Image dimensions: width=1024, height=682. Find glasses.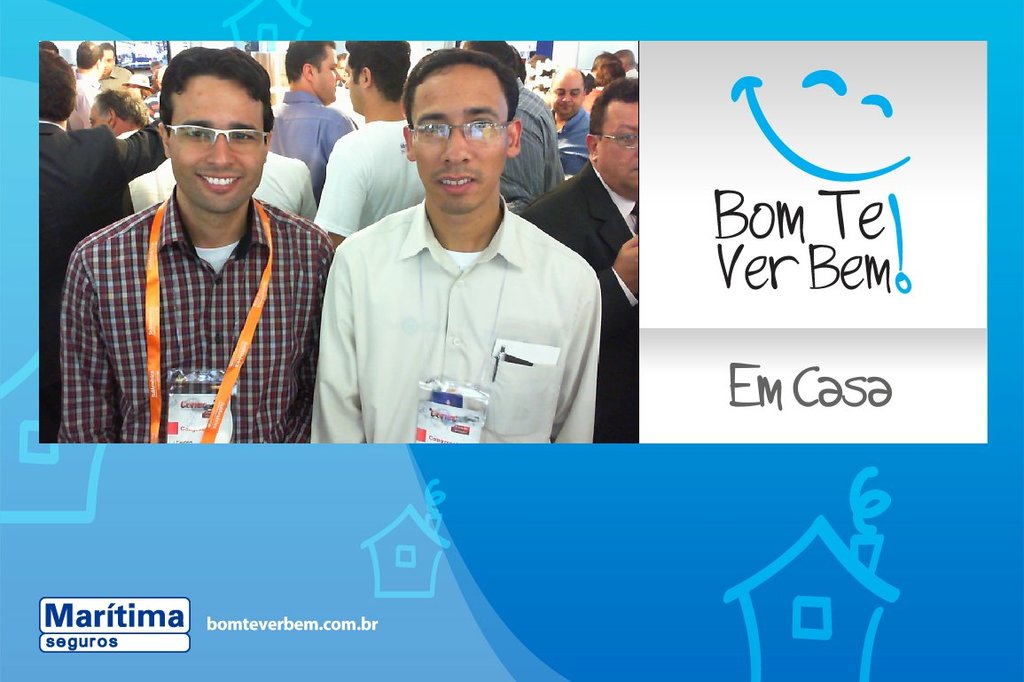
{"left": 406, "top": 114, "right": 513, "bottom": 148}.
